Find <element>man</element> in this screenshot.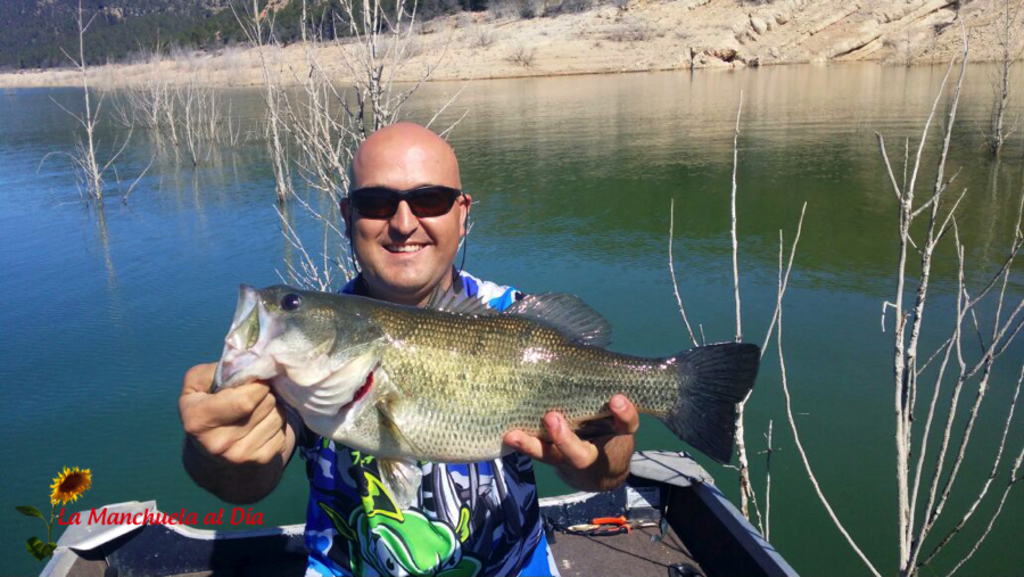
The bounding box for <element>man</element> is [176,117,642,576].
